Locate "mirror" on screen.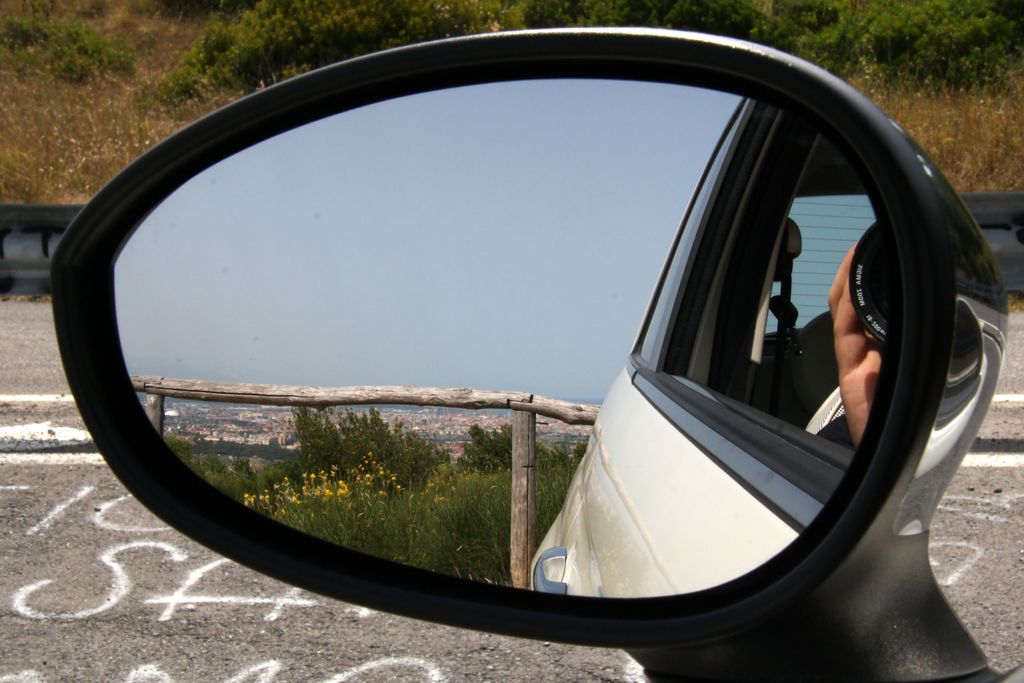
On screen at (x1=111, y1=78, x2=893, y2=597).
